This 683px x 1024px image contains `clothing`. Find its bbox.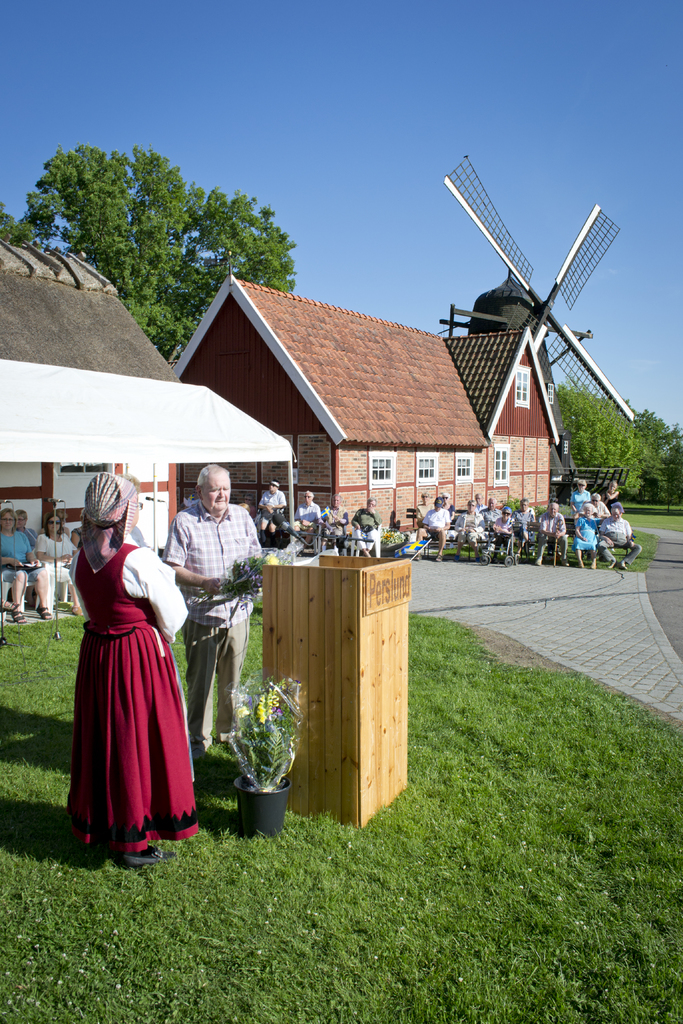
rect(607, 488, 619, 511).
